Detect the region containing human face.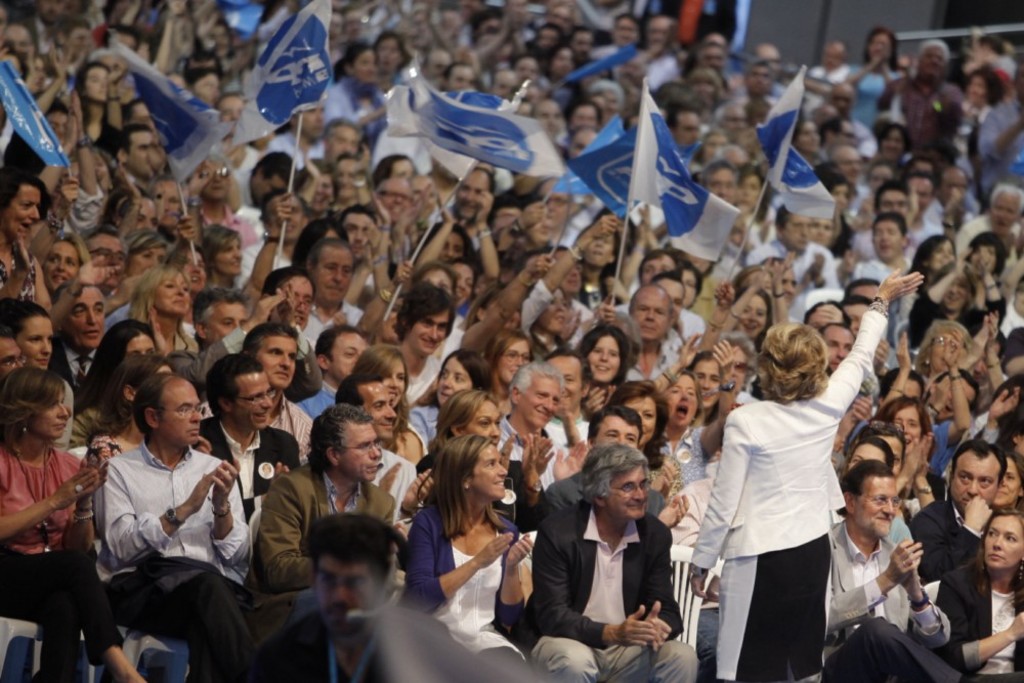
bbox=(160, 387, 200, 444).
